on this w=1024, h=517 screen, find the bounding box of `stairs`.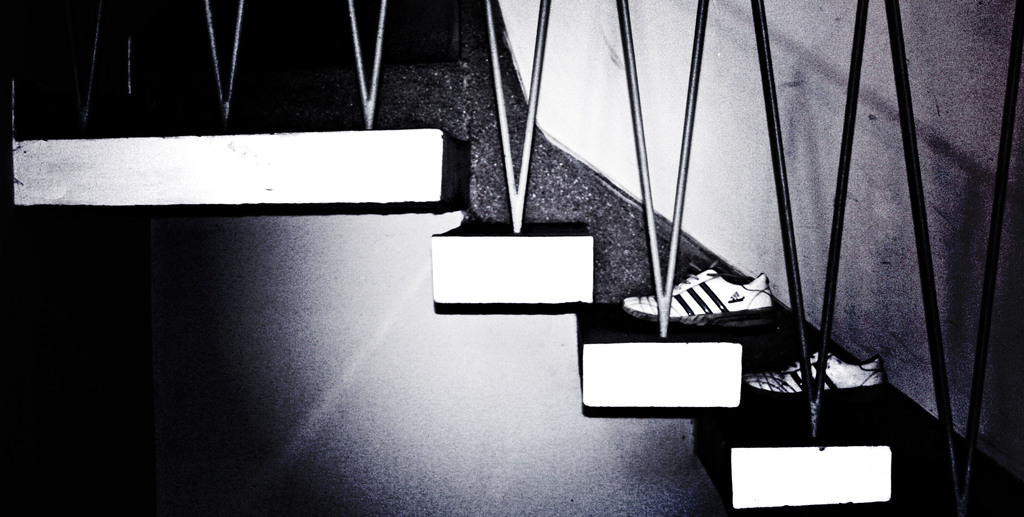
Bounding box: (x1=13, y1=124, x2=1023, y2=516).
